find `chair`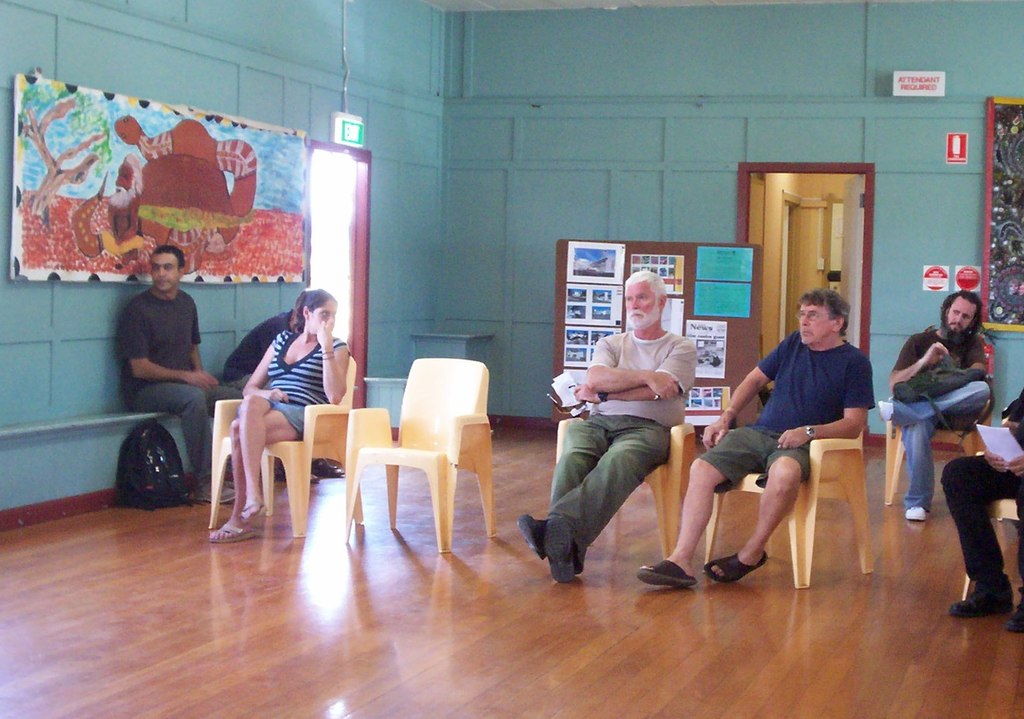
bbox=(556, 397, 695, 557)
